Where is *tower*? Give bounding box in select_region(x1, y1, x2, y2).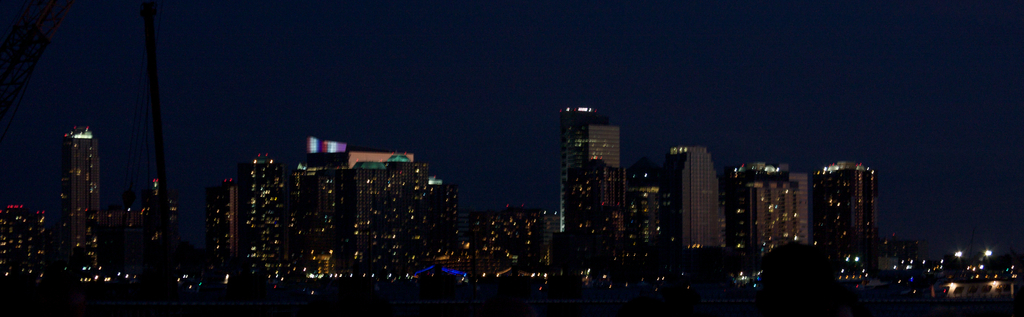
select_region(626, 169, 670, 250).
